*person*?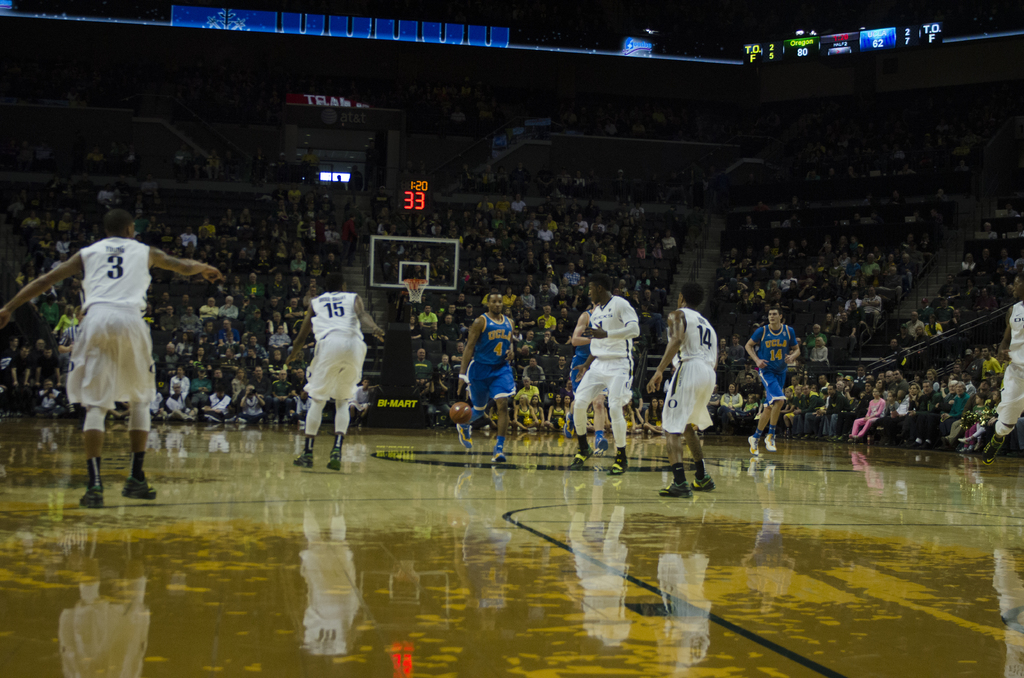
218 296 237 321
